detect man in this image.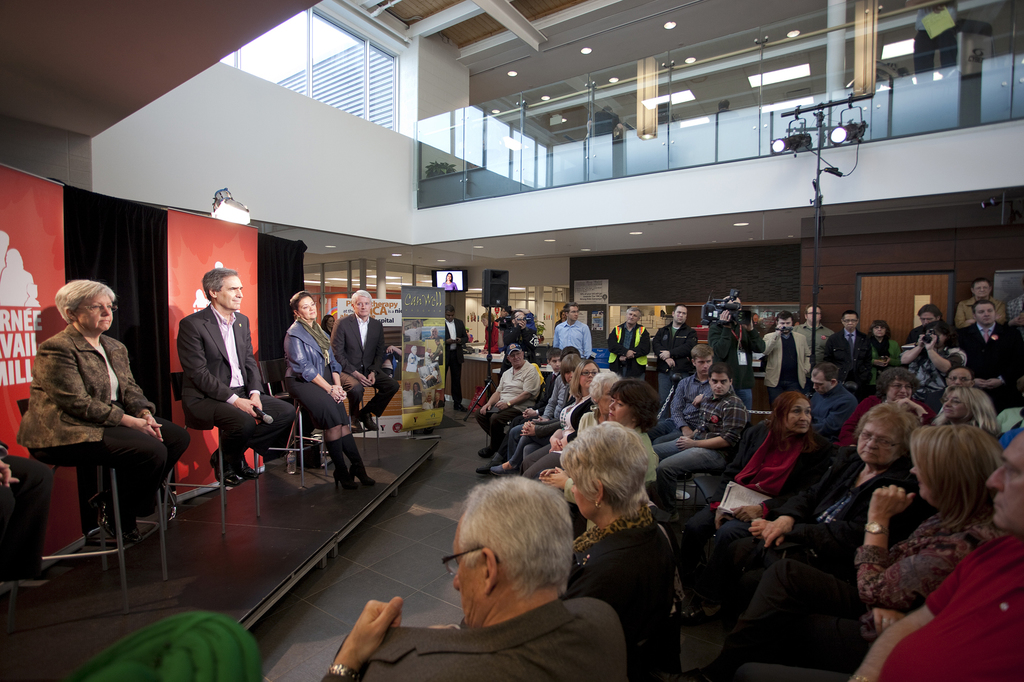
Detection: box=[606, 306, 645, 370].
